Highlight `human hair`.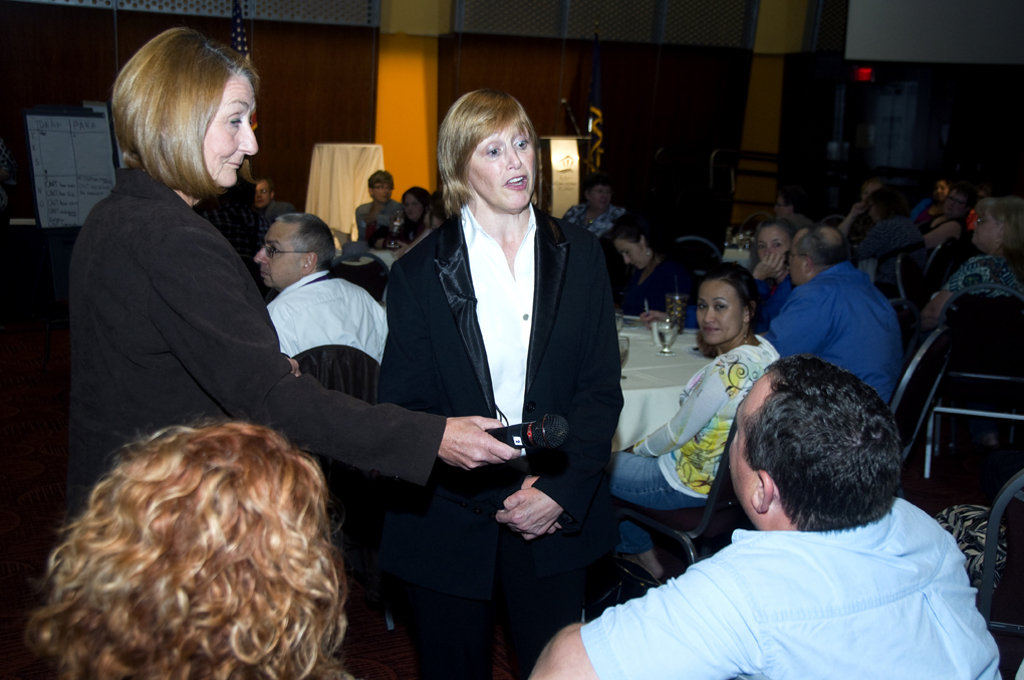
Highlighted region: region(615, 211, 660, 252).
